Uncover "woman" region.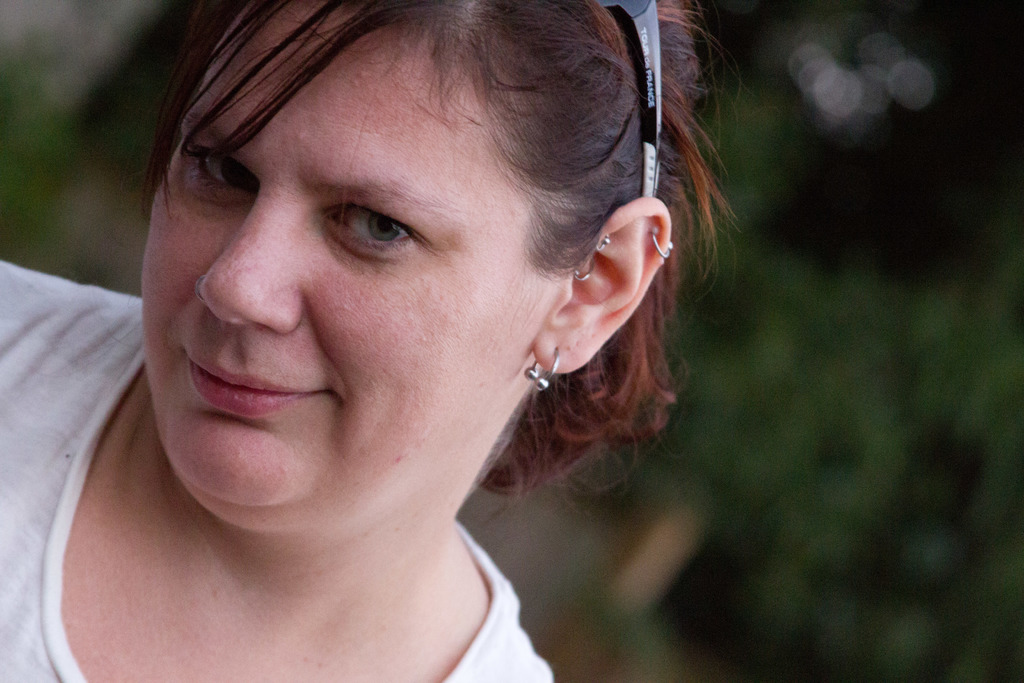
Uncovered: select_region(2, 0, 780, 664).
